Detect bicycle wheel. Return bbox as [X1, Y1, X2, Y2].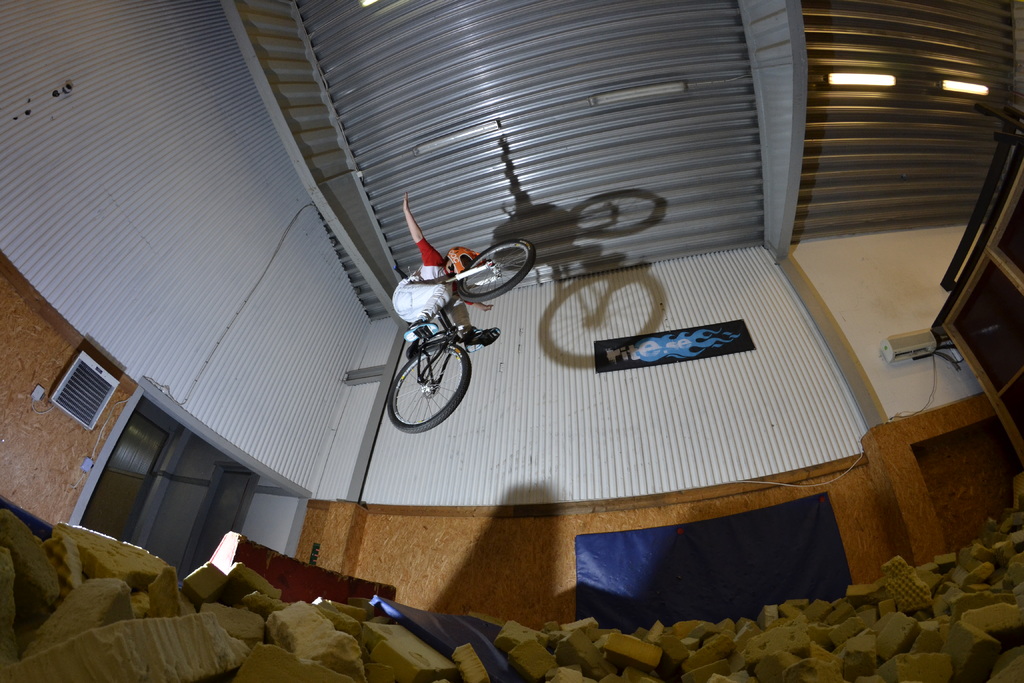
[394, 335, 479, 429].
